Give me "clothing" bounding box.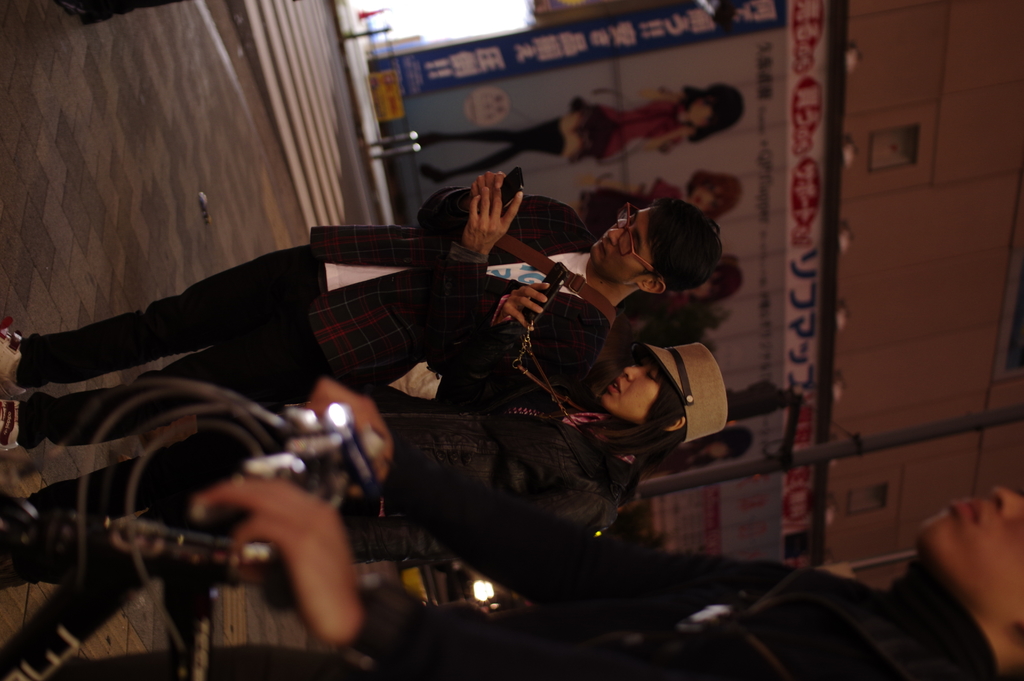
bbox=[79, 190, 636, 429].
